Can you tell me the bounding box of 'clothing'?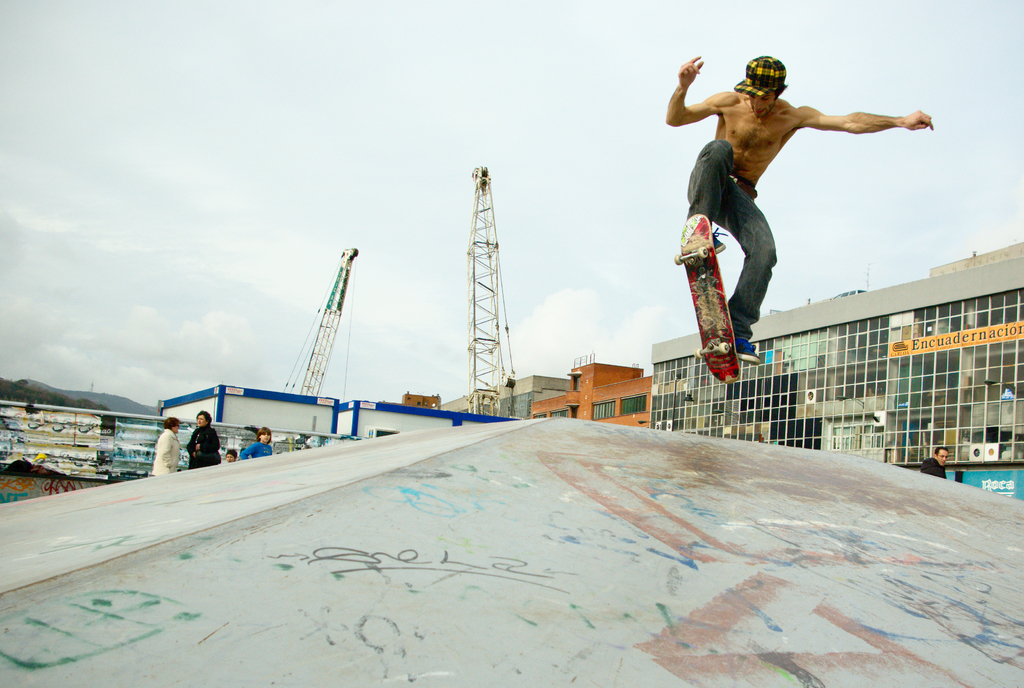
(left=187, top=425, right=225, bottom=468).
